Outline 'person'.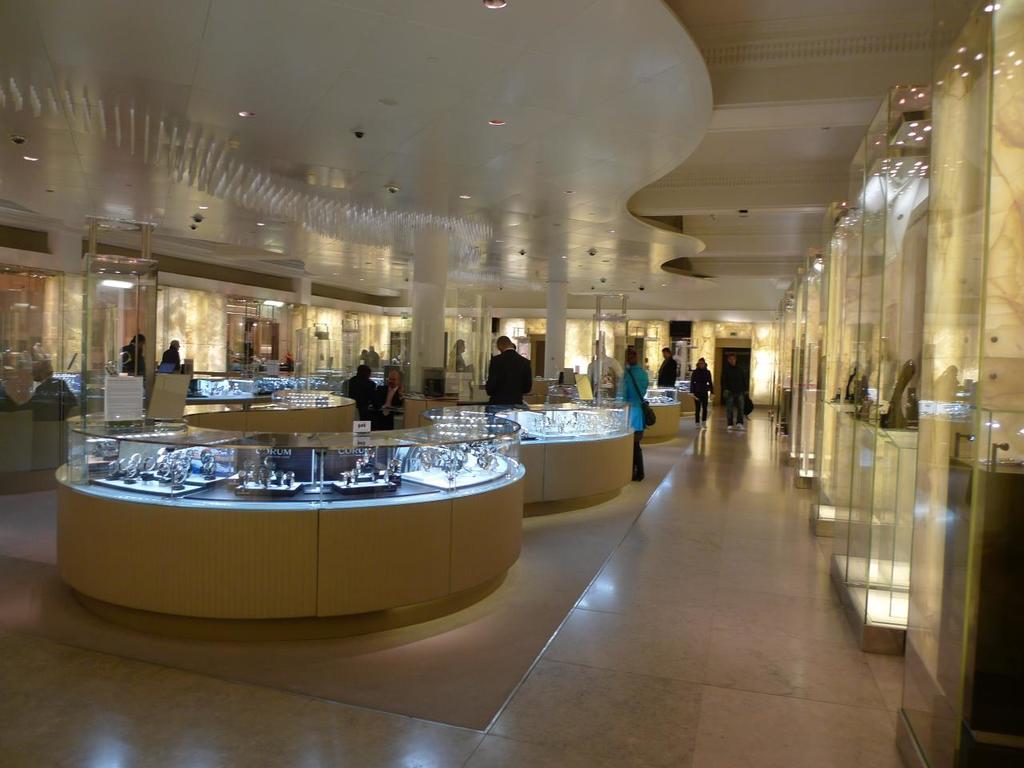
Outline: (left=28, top=361, right=78, bottom=418).
